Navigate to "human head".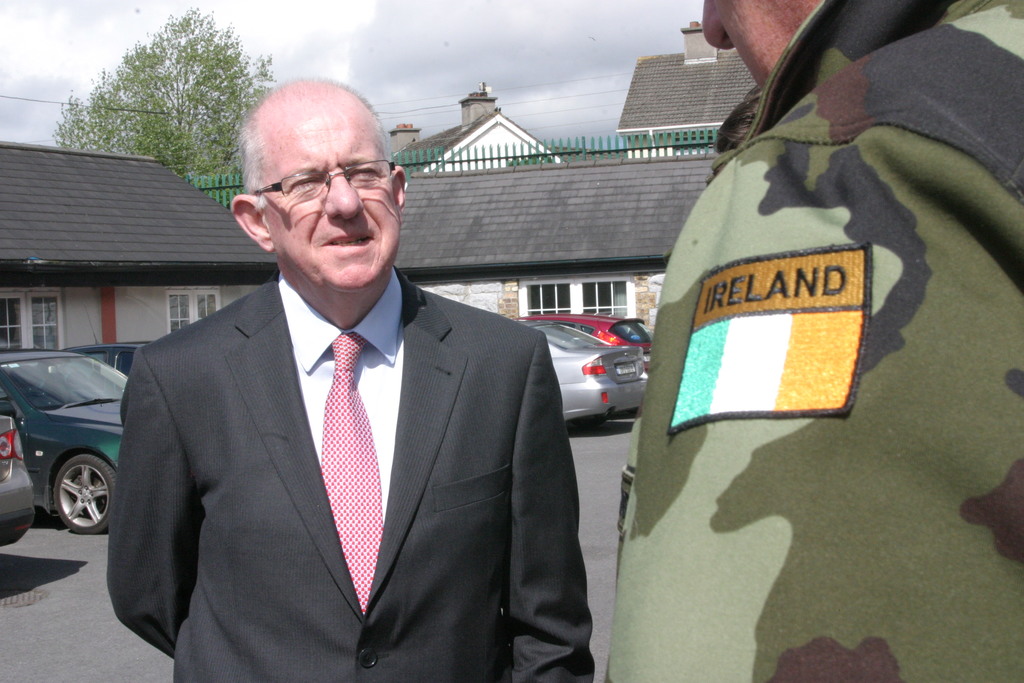
Navigation target: <region>696, 0, 828, 95</region>.
